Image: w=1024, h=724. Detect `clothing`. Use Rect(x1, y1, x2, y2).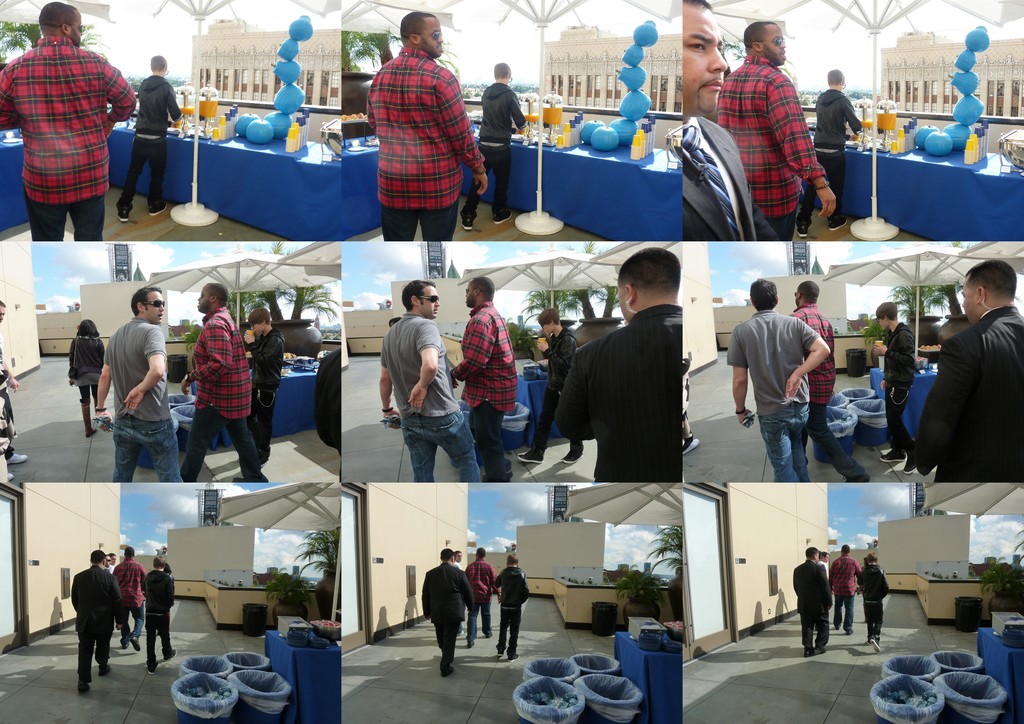
Rect(180, 307, 262, 484).
